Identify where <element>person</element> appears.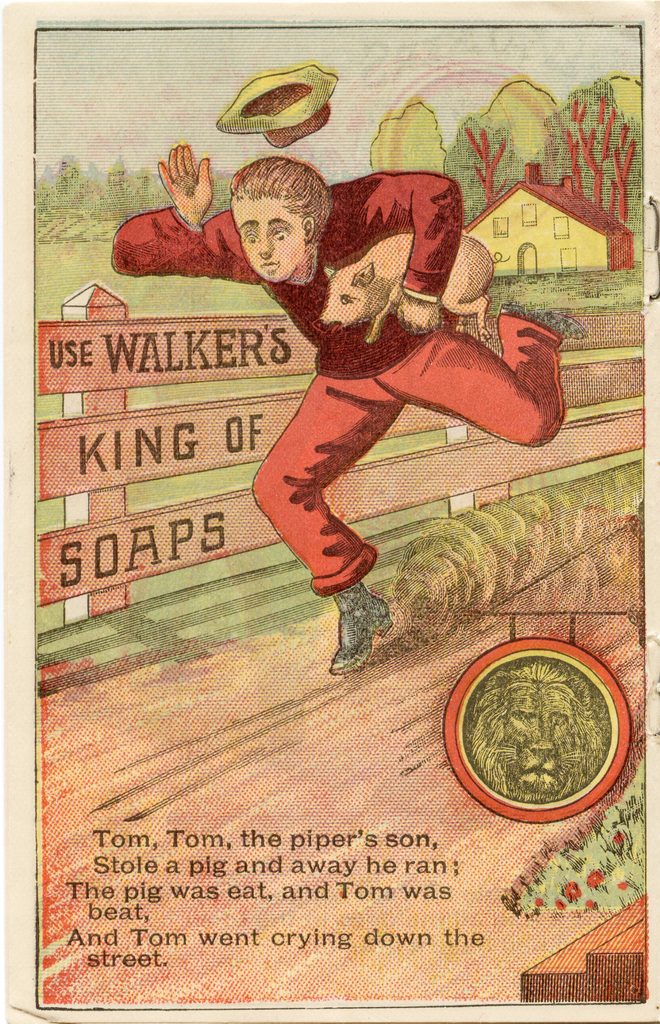
Appears at <box>233,146,516,726</box>.
